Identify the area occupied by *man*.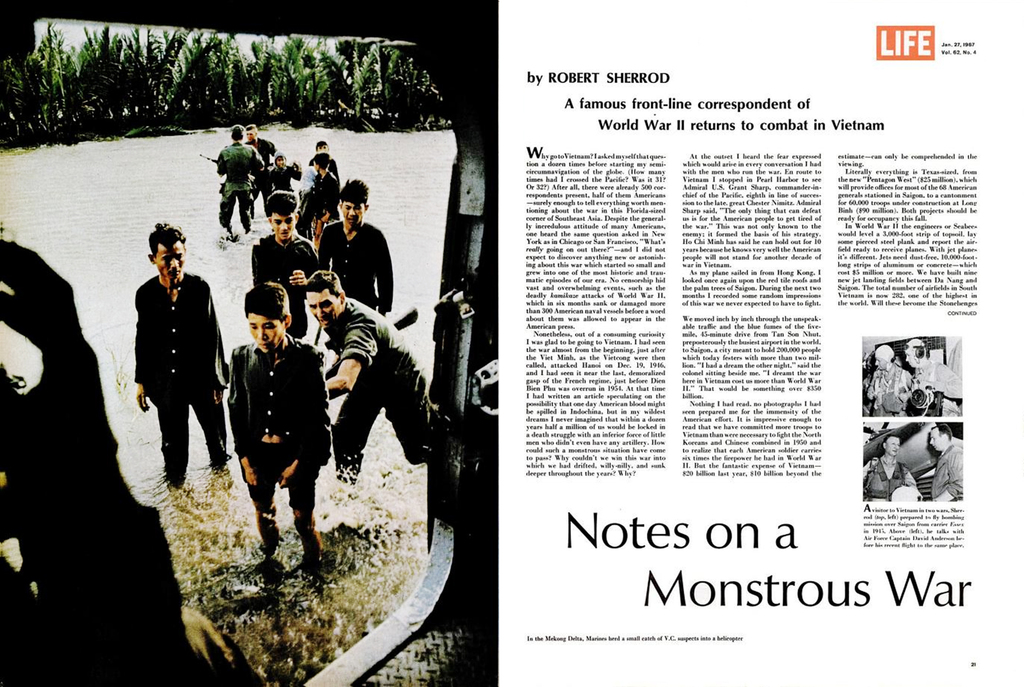
Area: <box>212,287,316,579</box>.
